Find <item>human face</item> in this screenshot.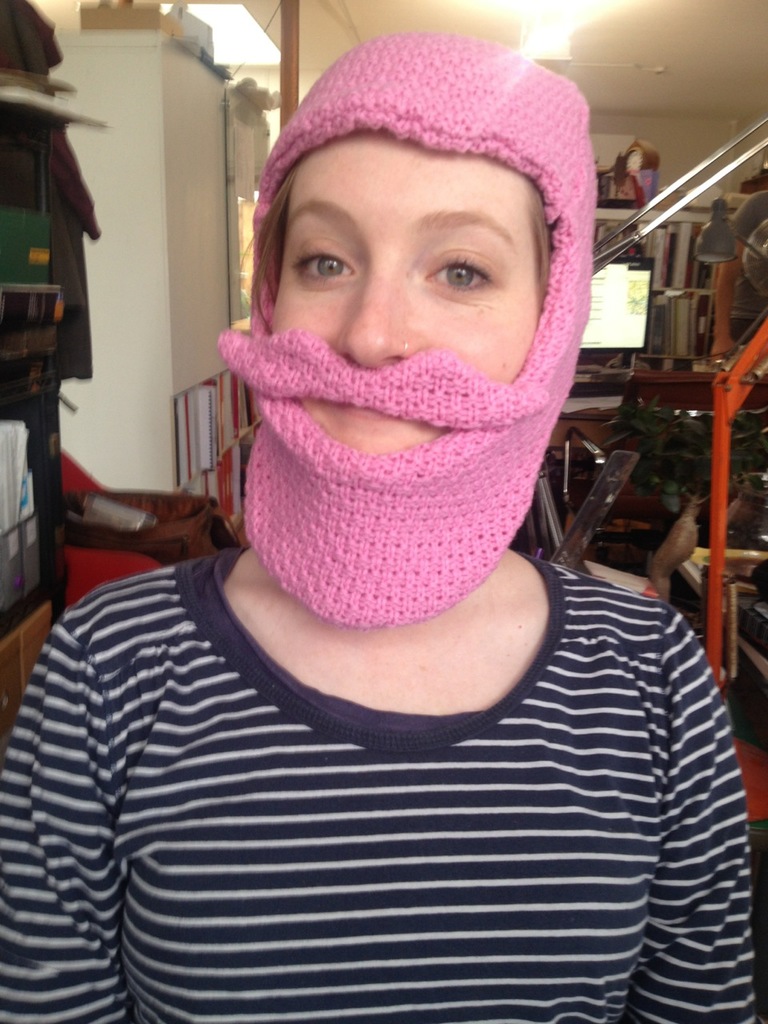
The bounding box for <item>human face</item> is BBox(258, 148, 541, 487).
